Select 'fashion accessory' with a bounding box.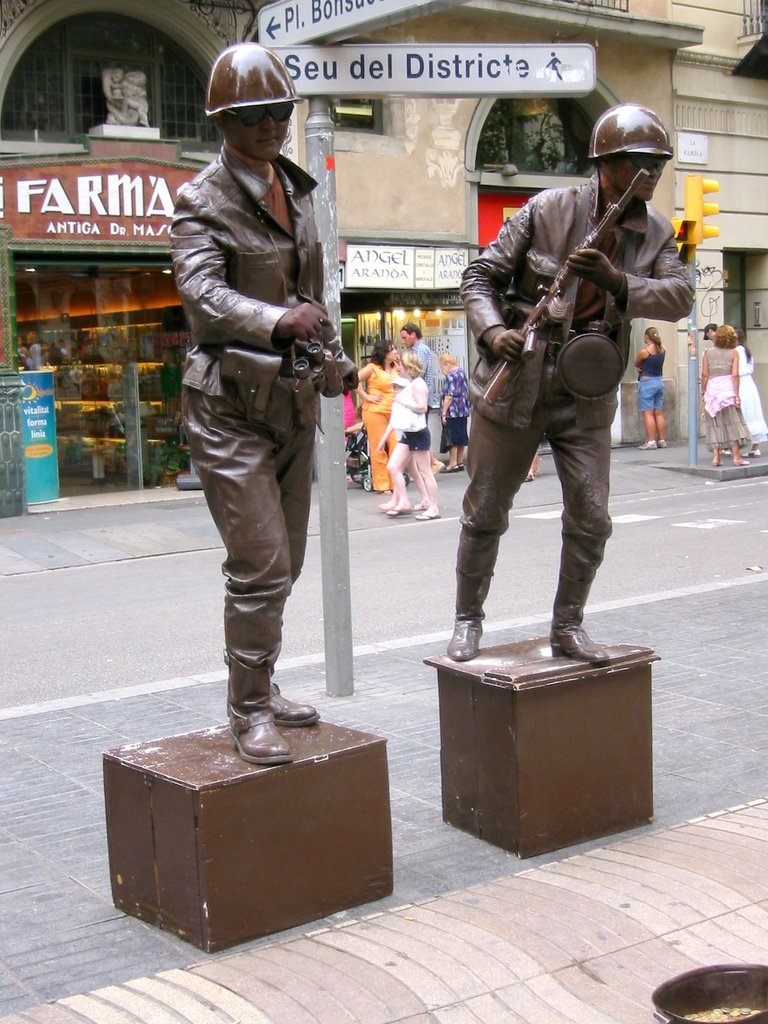
x1=637 y1=438 x2=659 y2=454.
